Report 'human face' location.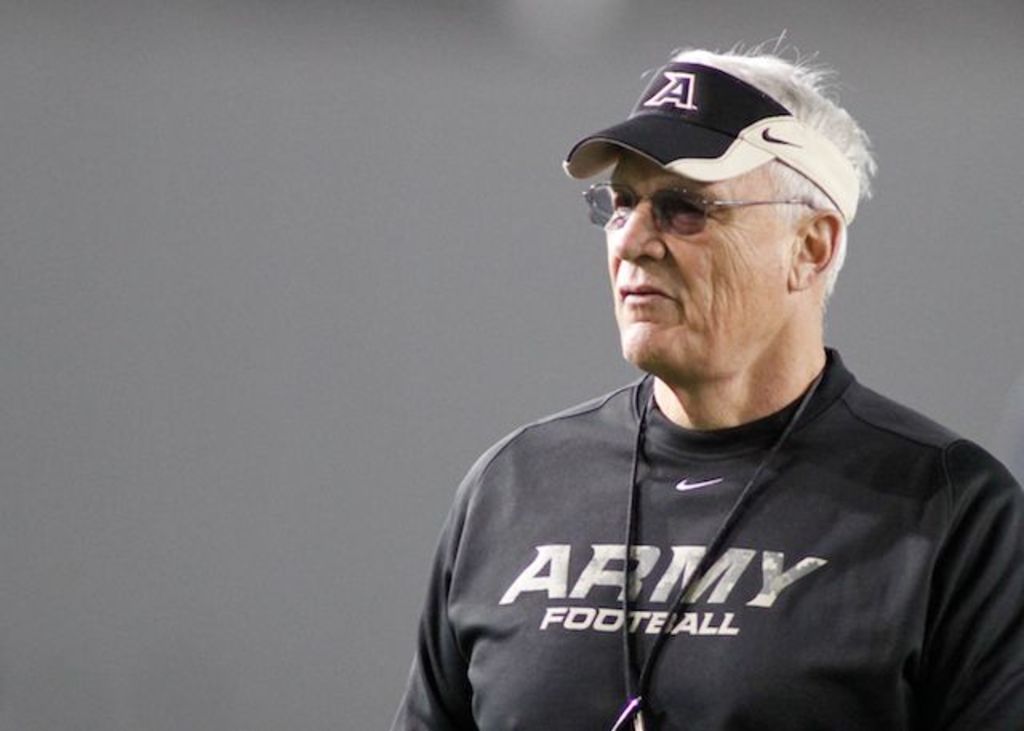
Report: region(606, 152, 789, 373).
